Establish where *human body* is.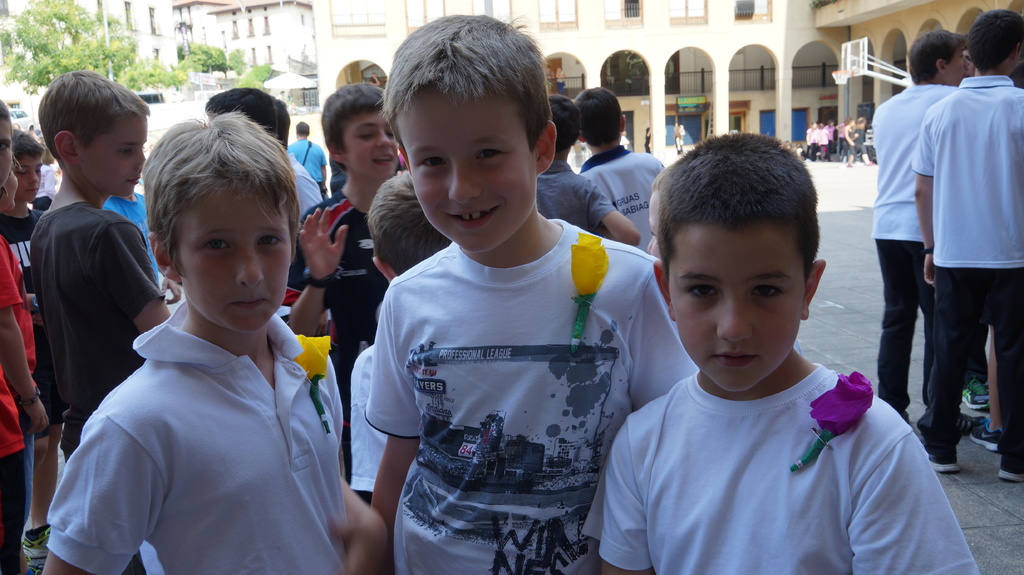
Established at pyautogui.locateOnScreen(570, 82, 674, 269).
